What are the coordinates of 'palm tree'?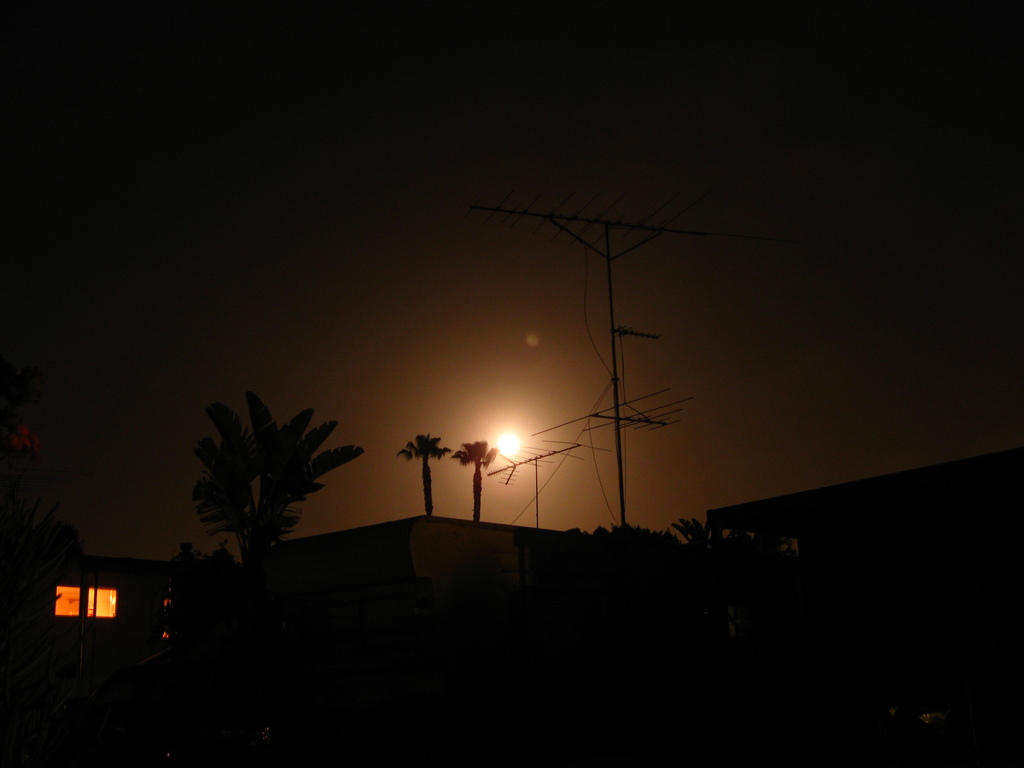
select_region(397, 417, 441, 525).
